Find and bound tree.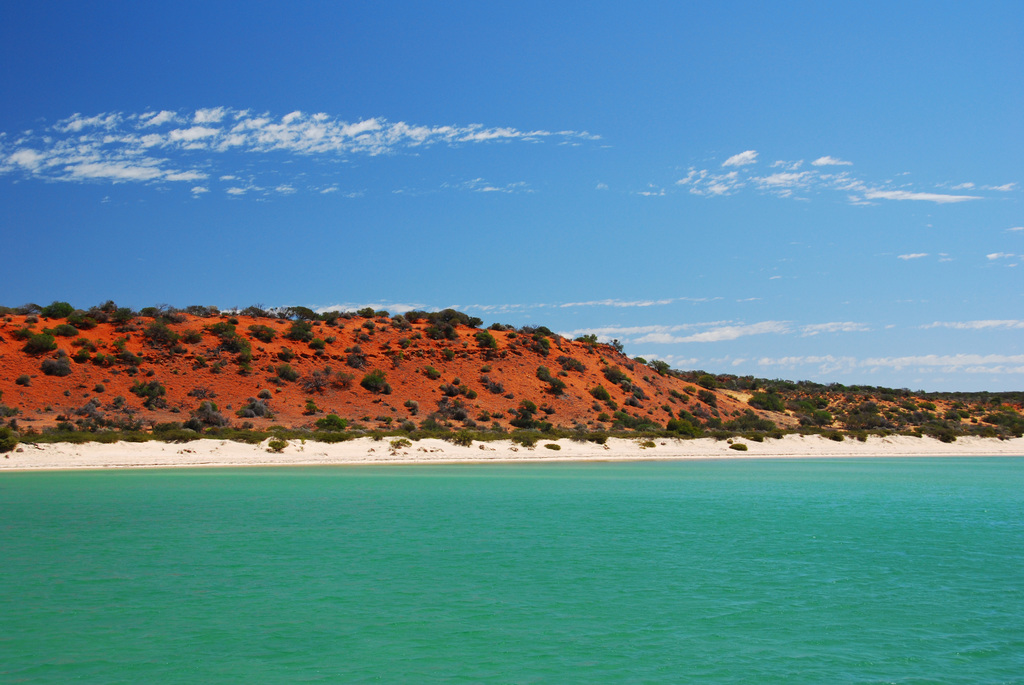
Bound: bbox=(111, 393, 126, 409).
